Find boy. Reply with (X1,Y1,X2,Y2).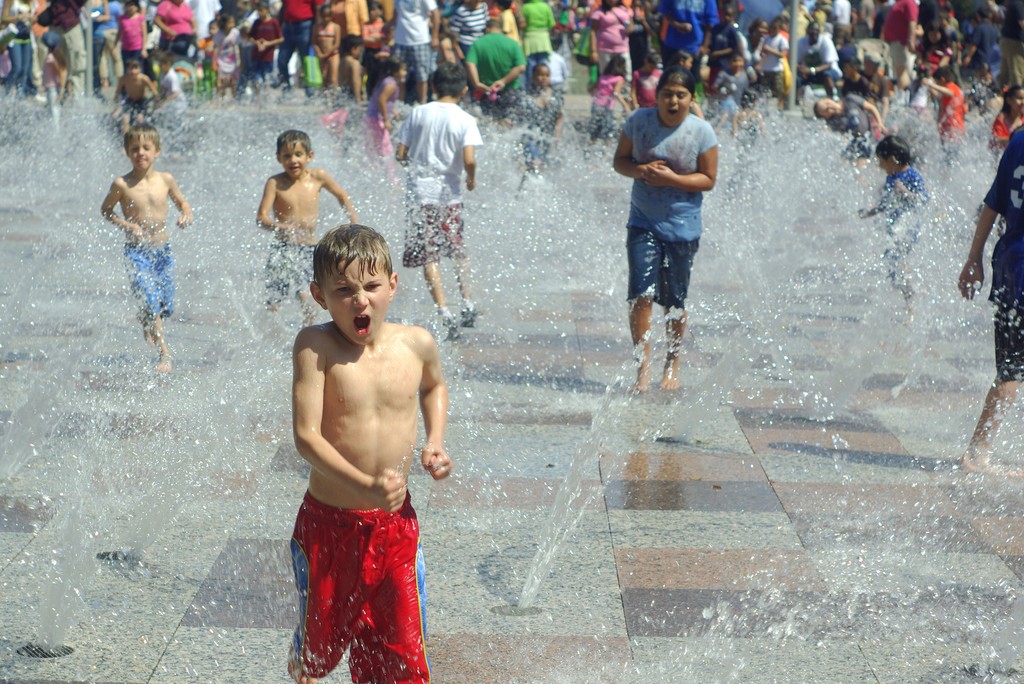
(97,121,189,377).
